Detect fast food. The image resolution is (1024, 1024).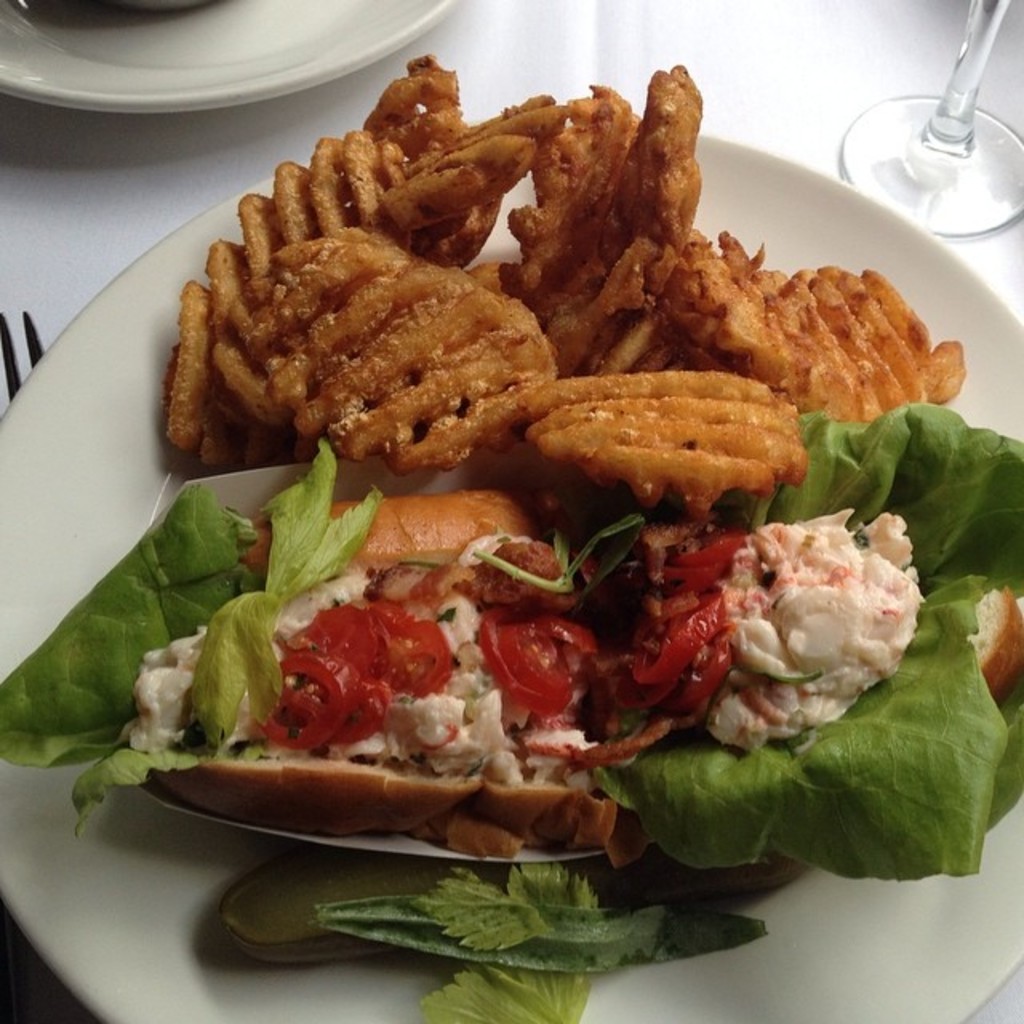
{"left": 482, "top": 88, "right": 648, "bottom": 330}.
